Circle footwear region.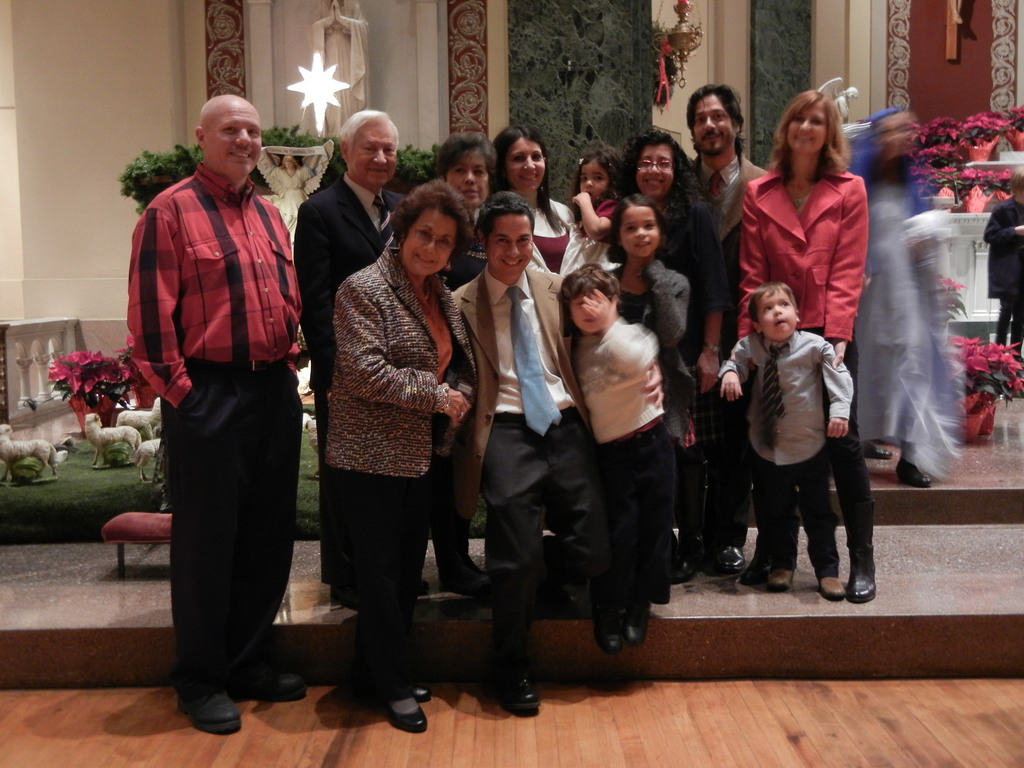
Region: Rect(817, 574, 846, 599).
